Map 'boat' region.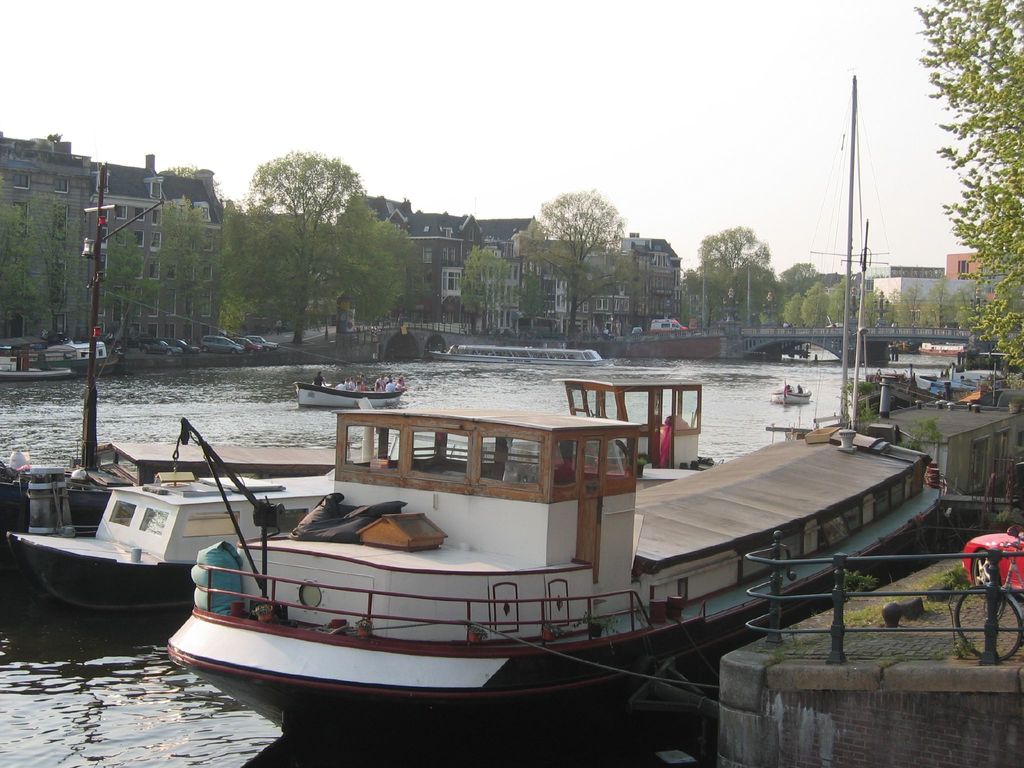
Mapped to l=294, t=378, r=410, b=409.
